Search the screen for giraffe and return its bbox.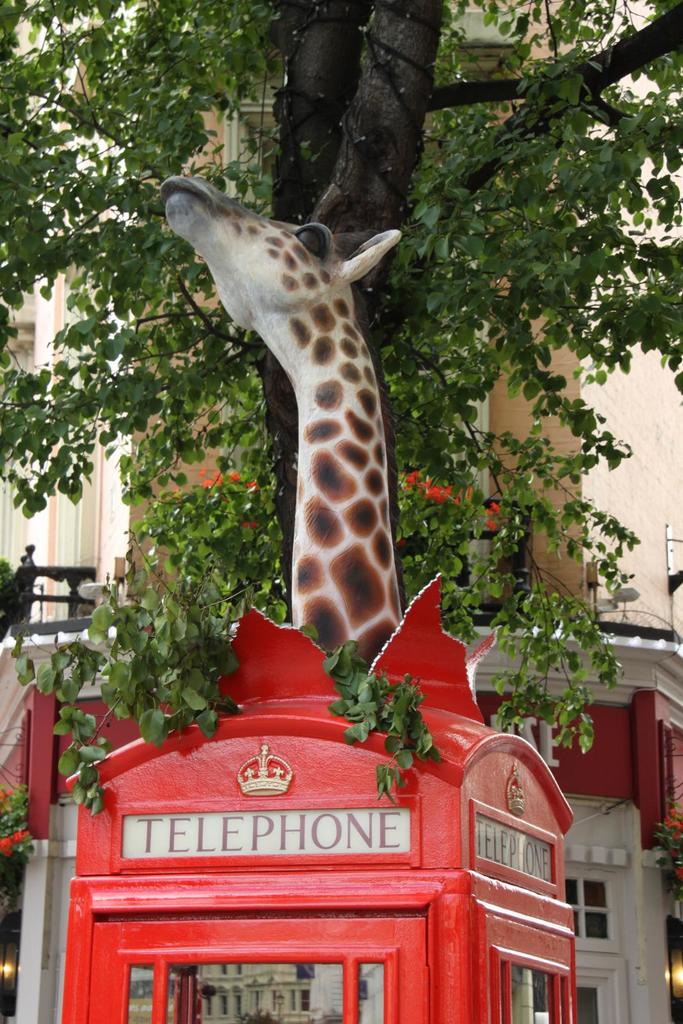
Found: [146, 152, 422, 682].
